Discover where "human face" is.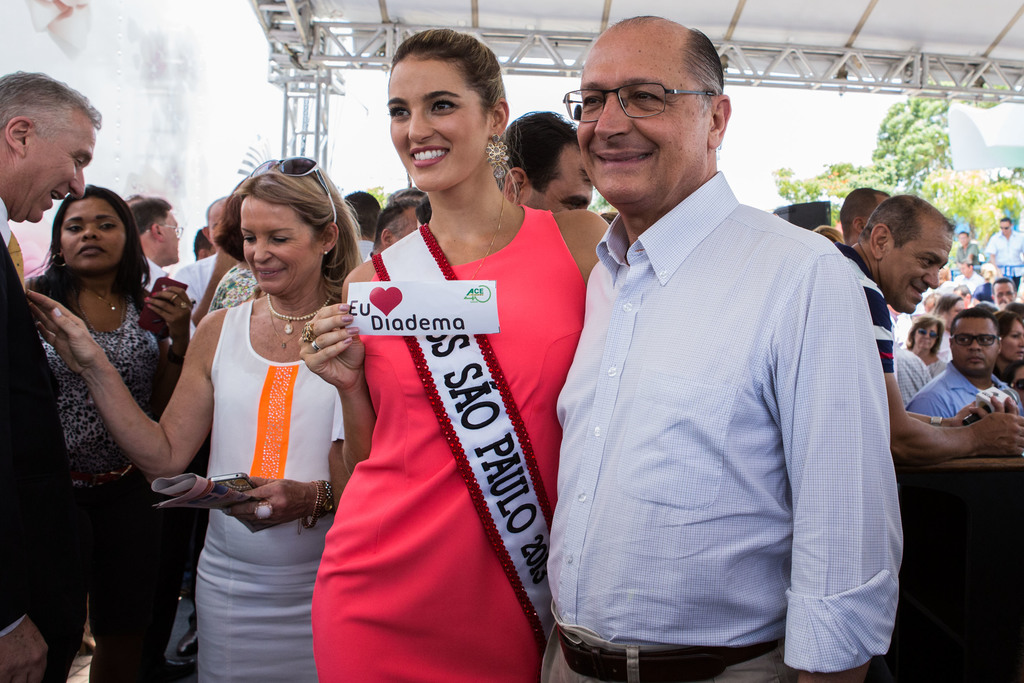
Discovered at [919, 320, 938, 344].
